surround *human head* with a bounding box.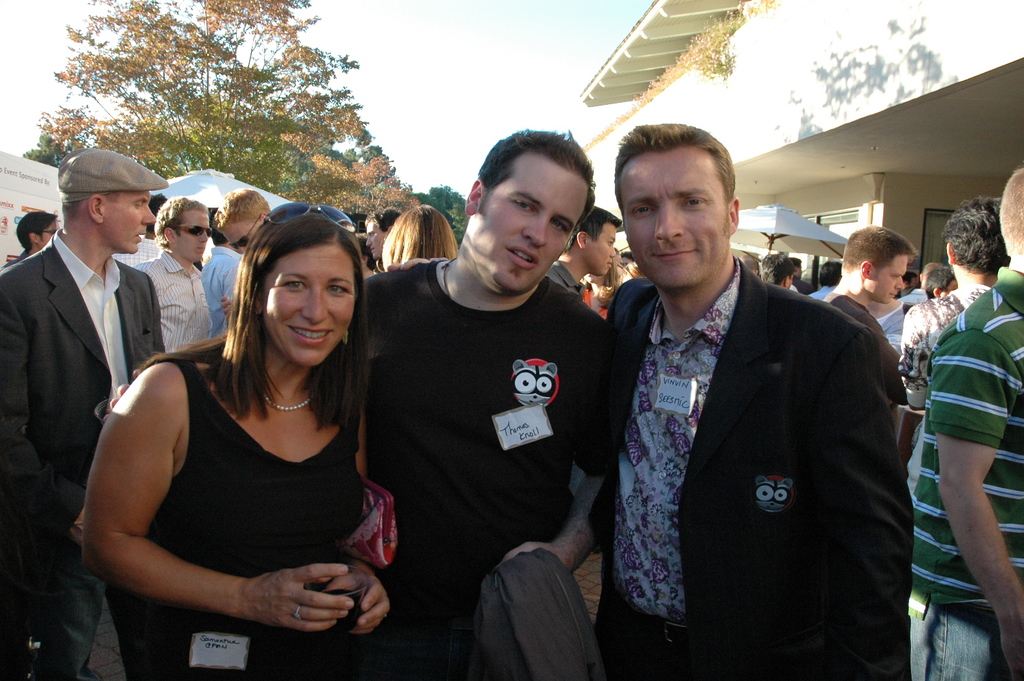
[362, 208, 400, 260].
